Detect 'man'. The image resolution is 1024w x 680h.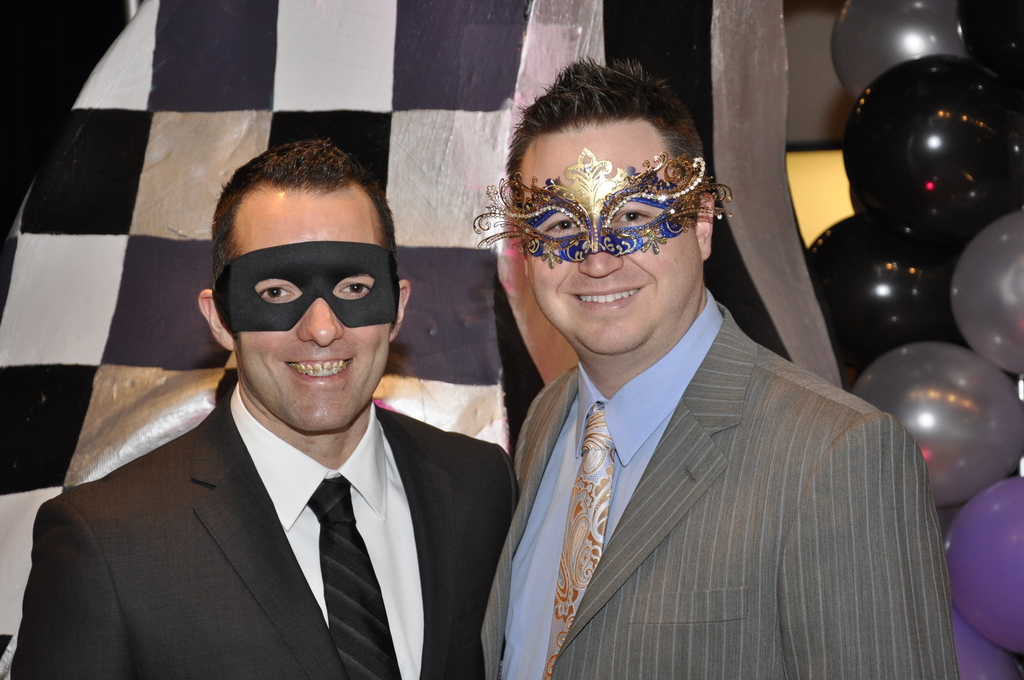
Rect(4, 137, 525, 679).
